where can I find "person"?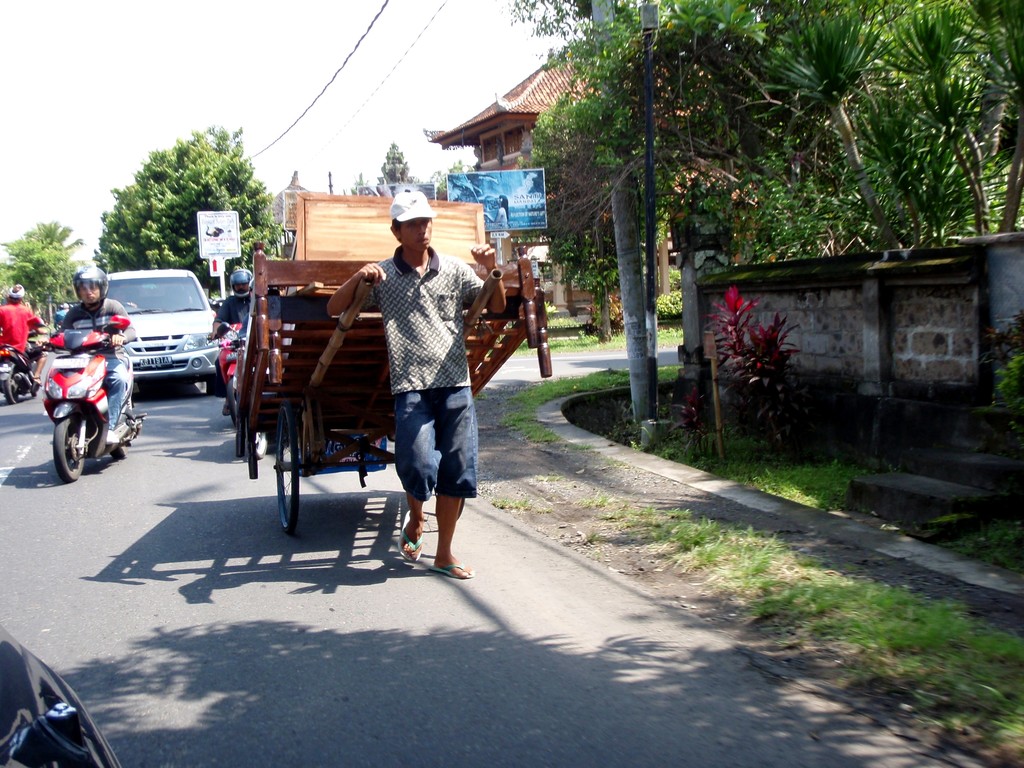
You can find it at rect(1, 286, 42, 373).
